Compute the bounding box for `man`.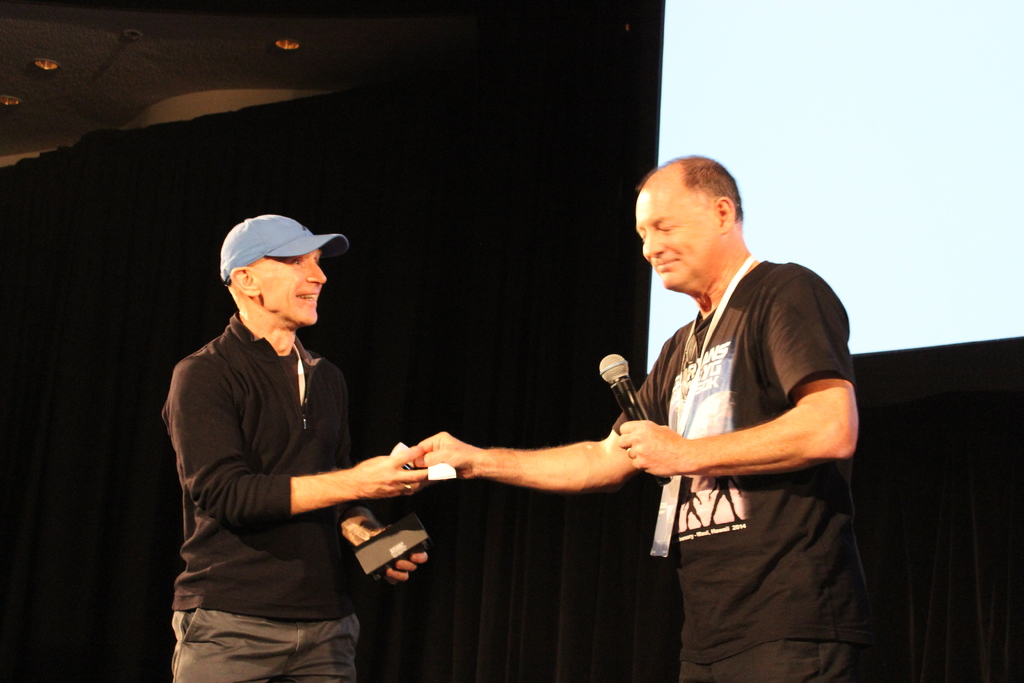
region(163, 194, 412, 673).
